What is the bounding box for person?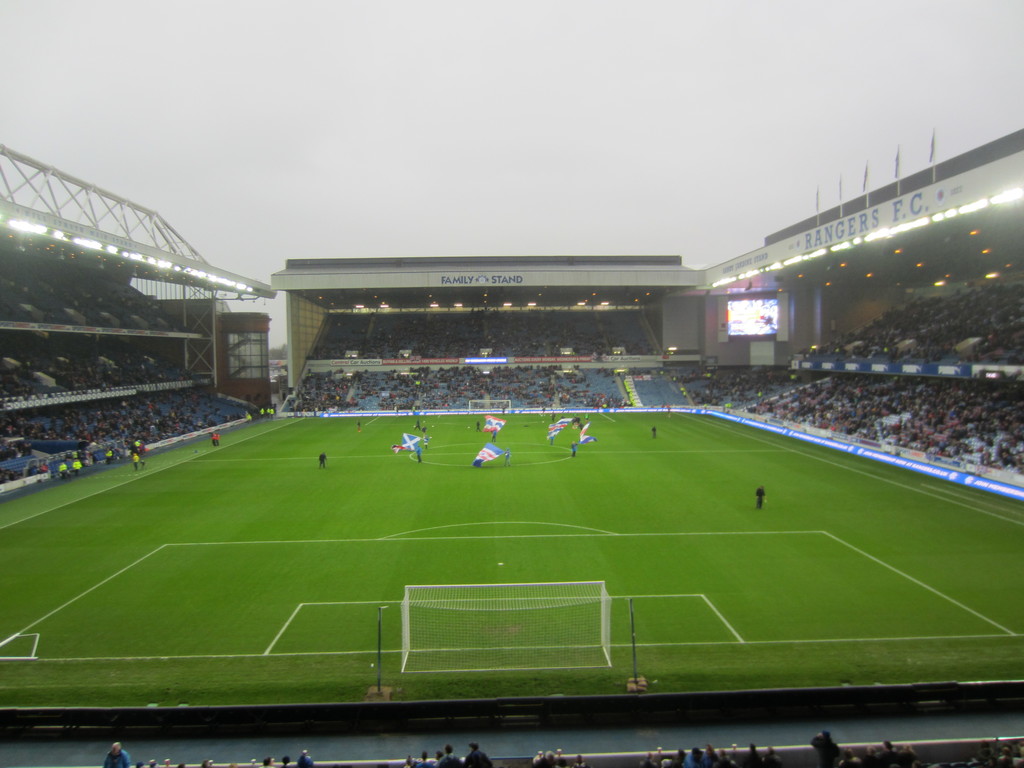
[left=501, top=448, right=511, bottom=464].
